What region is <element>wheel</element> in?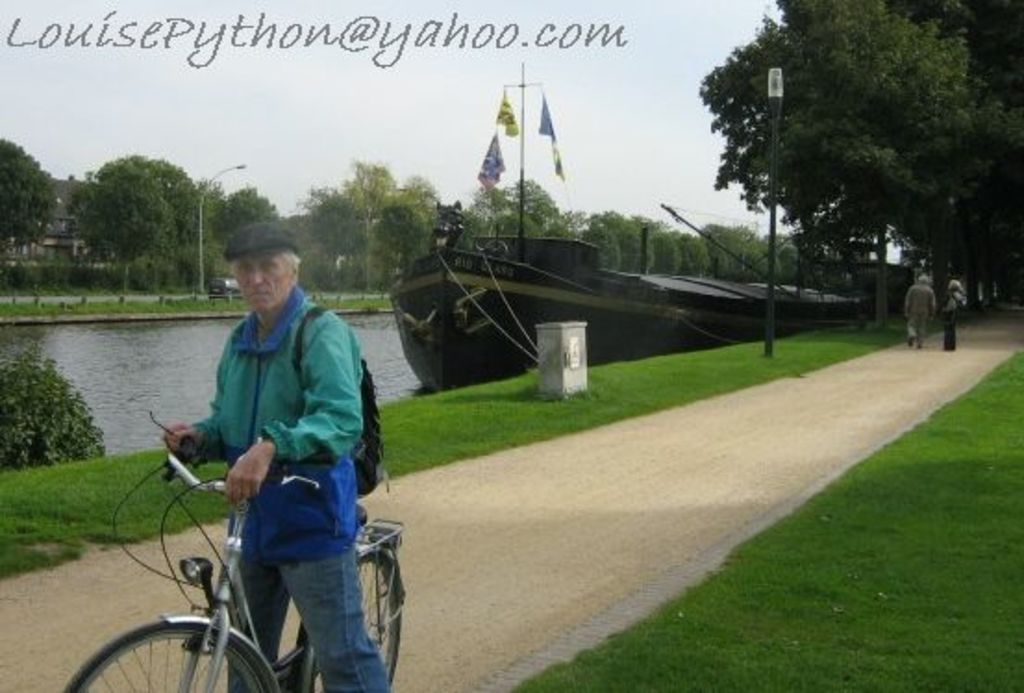
box(307, 552, 400, 691).
